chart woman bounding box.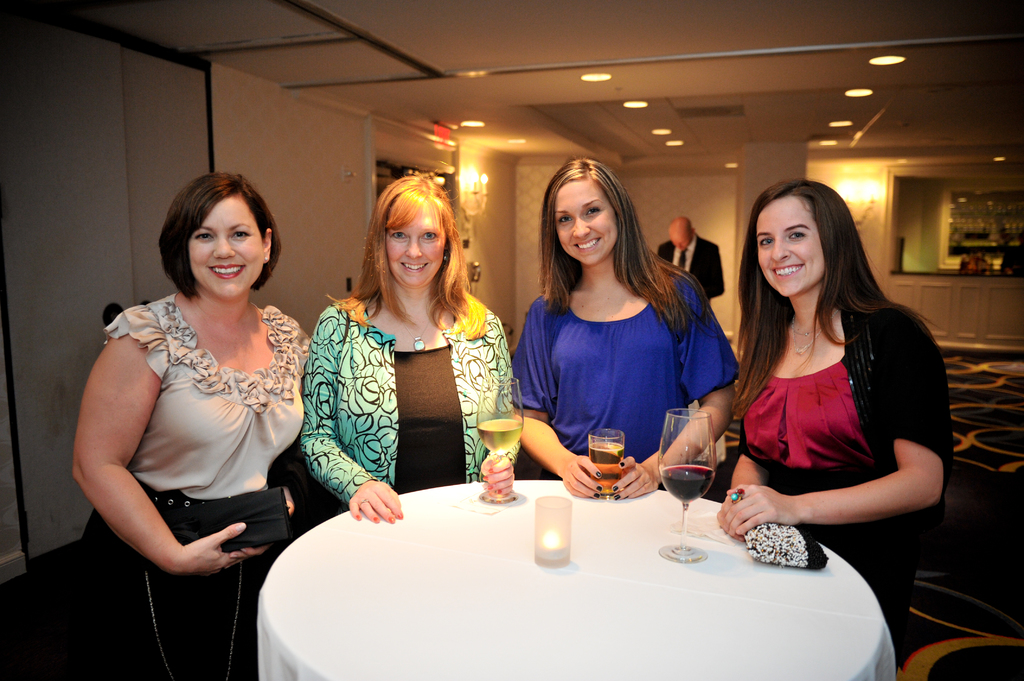
Charted: box=[506, 159, 740, 490].
